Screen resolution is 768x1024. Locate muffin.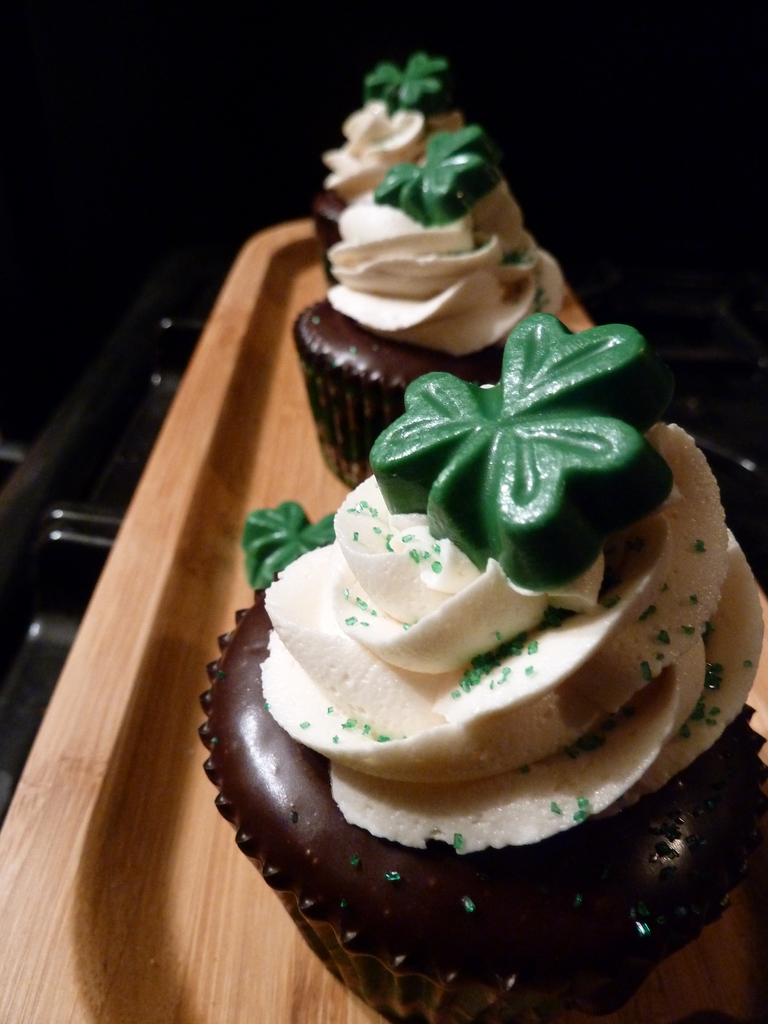
[left=204, top=330, right=767, bottom=1023].
